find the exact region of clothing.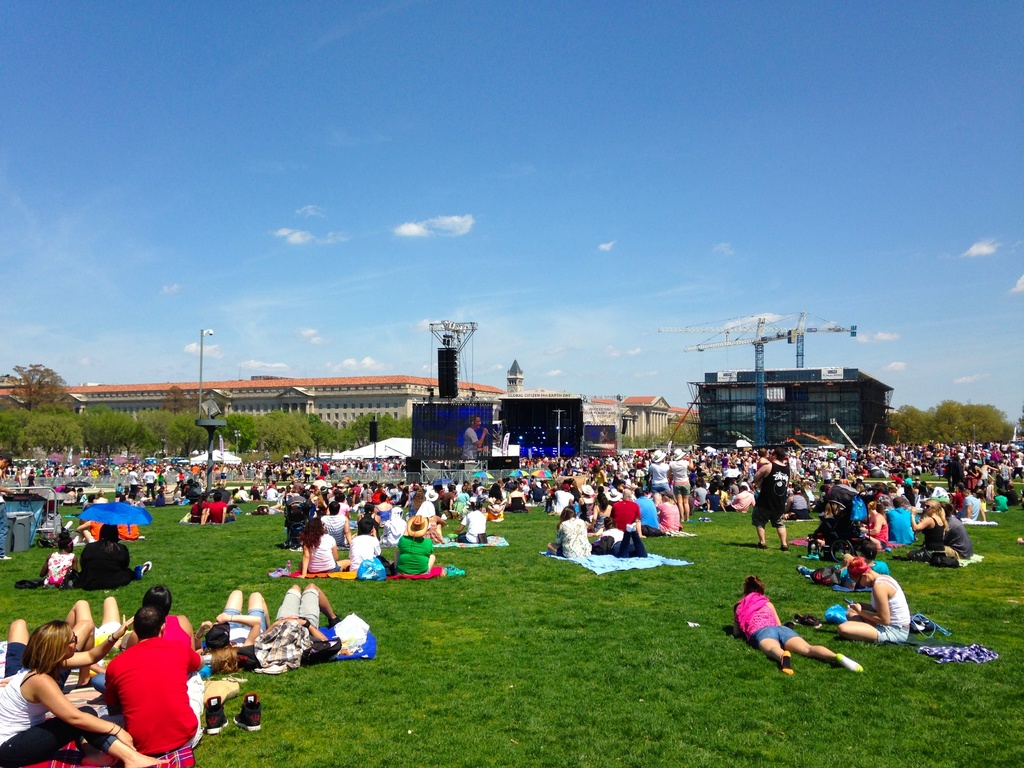
Exact region: bbox(42, 545, 74, 582).
